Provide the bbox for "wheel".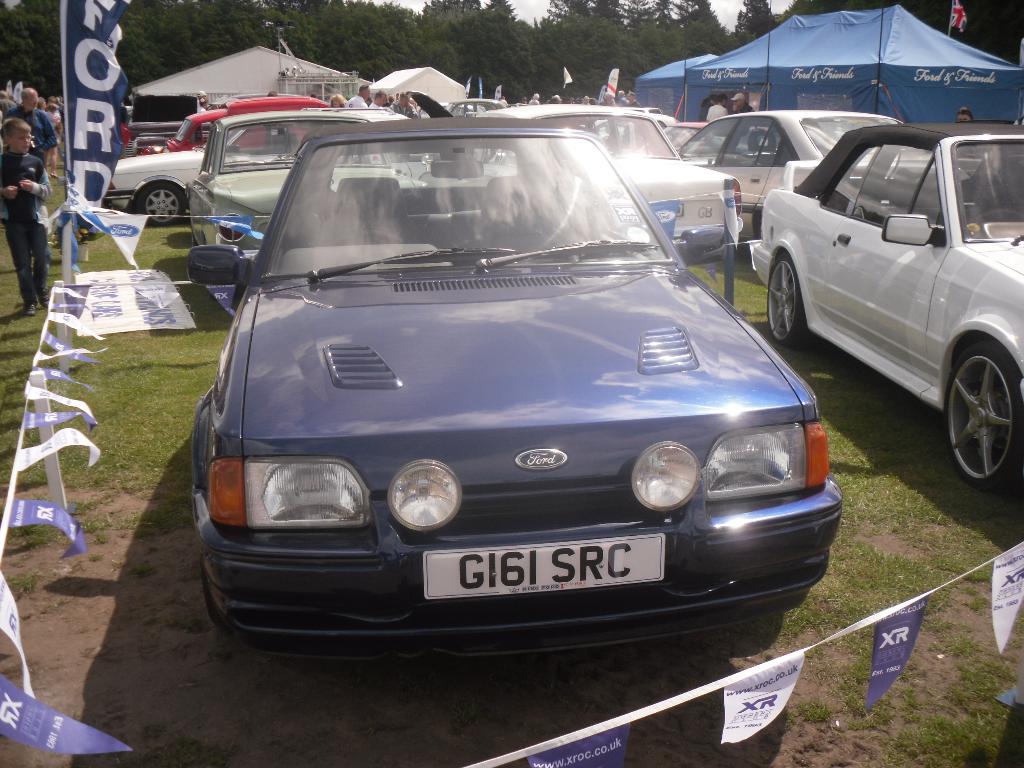
<box>941,344,1018,482</box>.
